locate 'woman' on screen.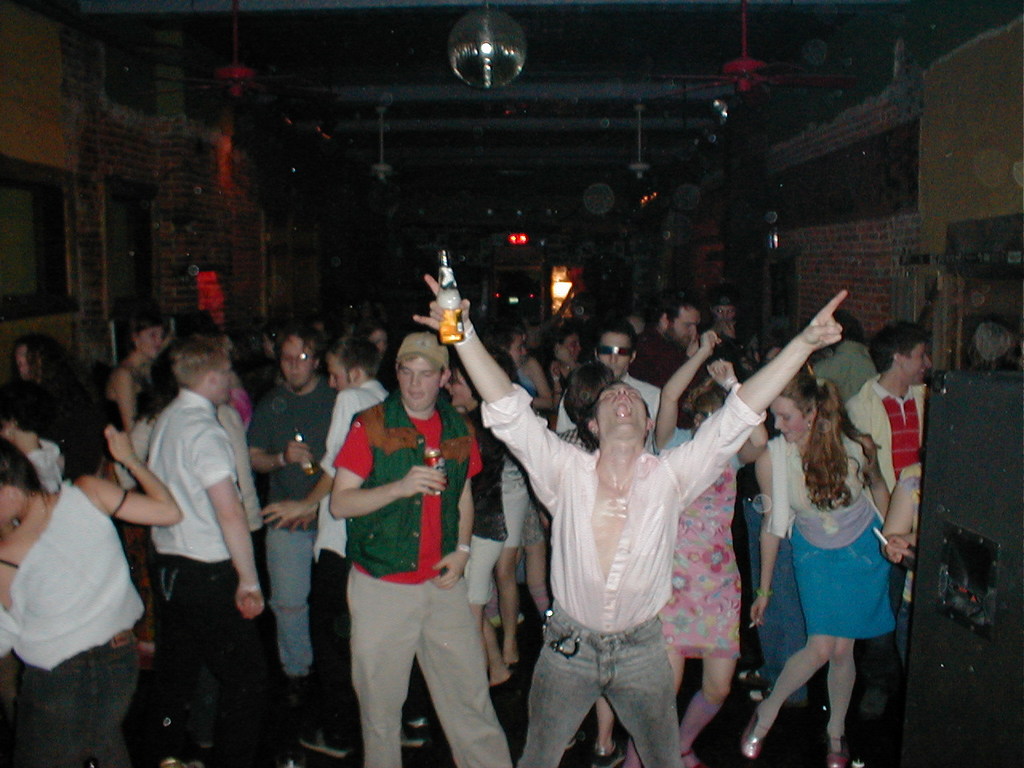
On screen at [left=356, top=318, right=394, bottom=362].
